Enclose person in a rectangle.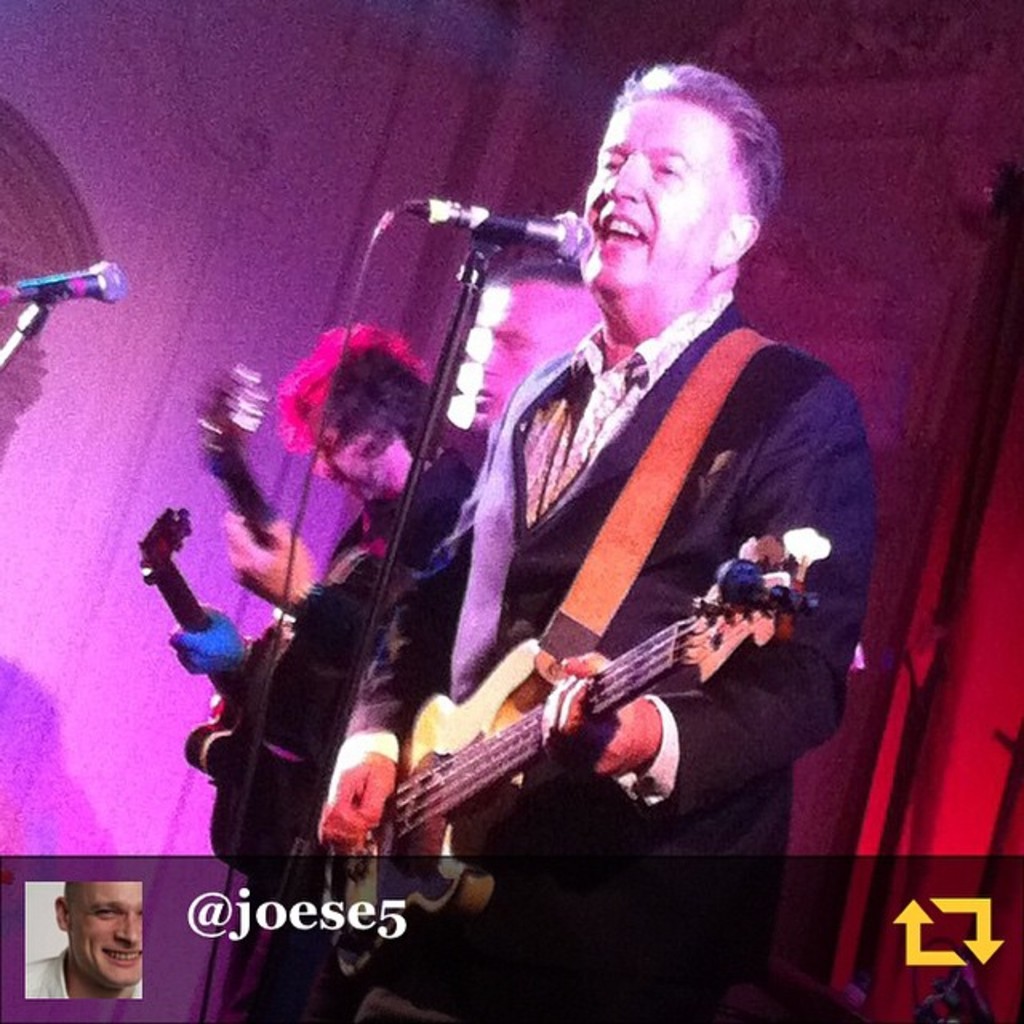
box=[216, 325, 438, 779].
